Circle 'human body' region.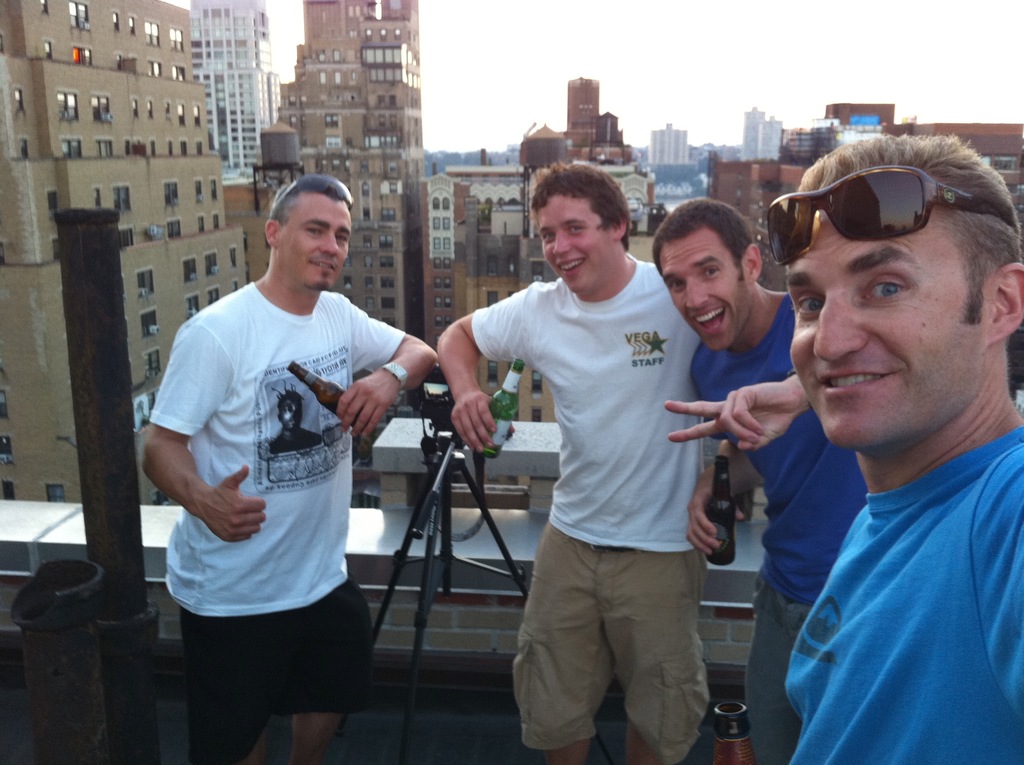
Region: Rect(780, 412, 1023, 764).
